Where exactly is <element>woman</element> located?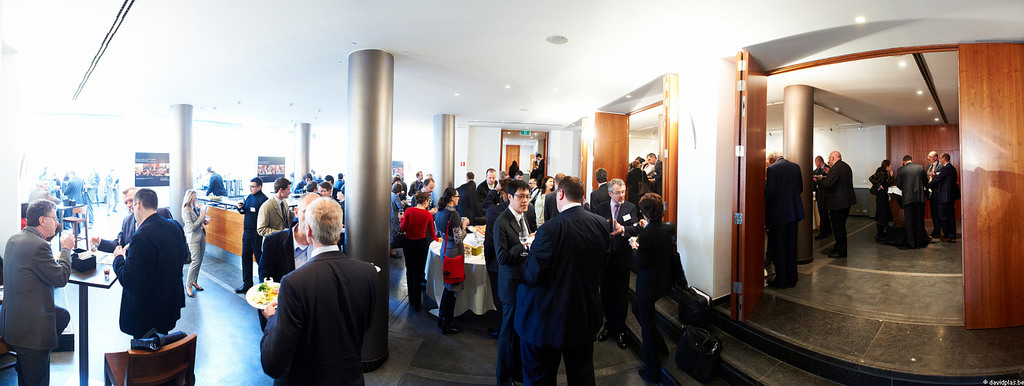
Its bounding box is <region>399, 190, 431, 311</region>.
